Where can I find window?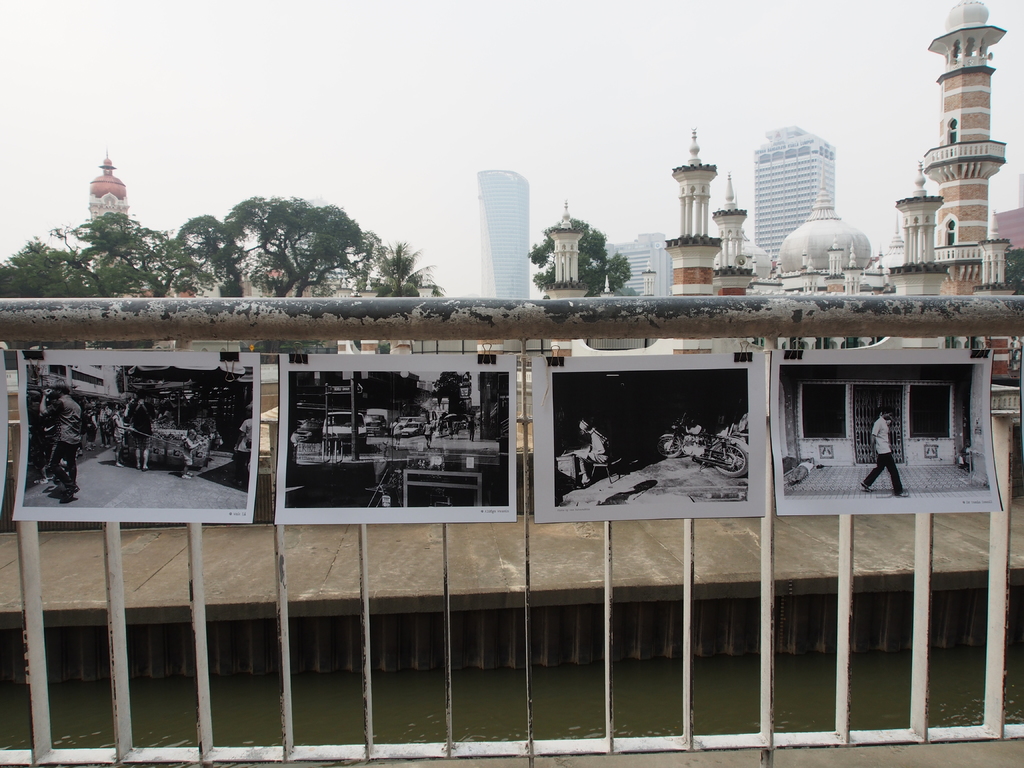
You can find it at <region>794, 382, 847, 442</region>.
